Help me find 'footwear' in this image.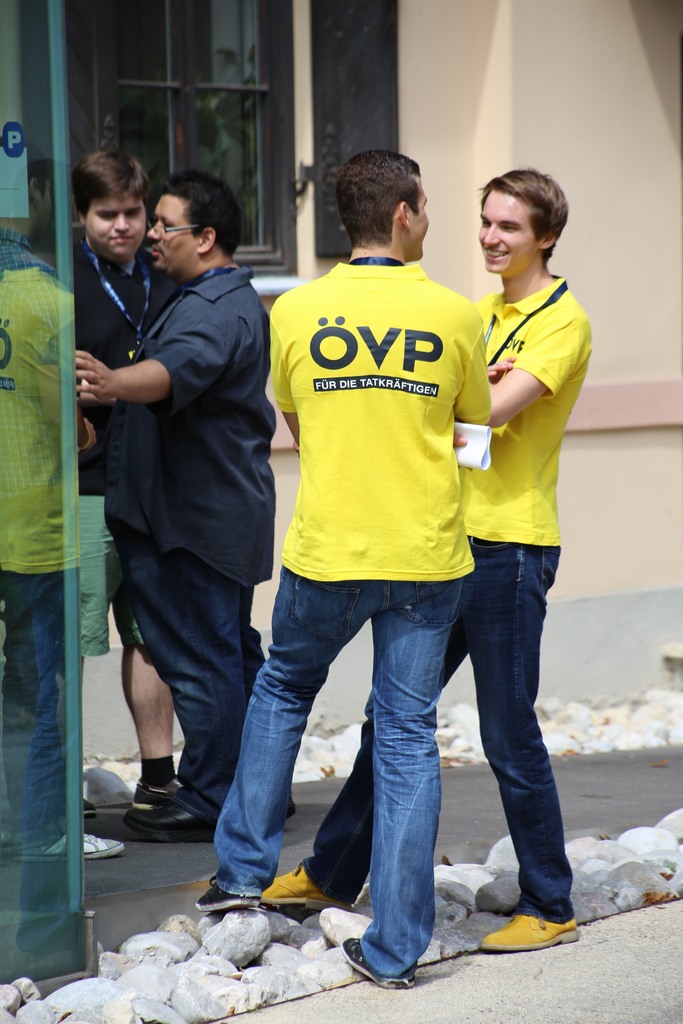
Found it: <region>122, 784, 220, 847</region>.
